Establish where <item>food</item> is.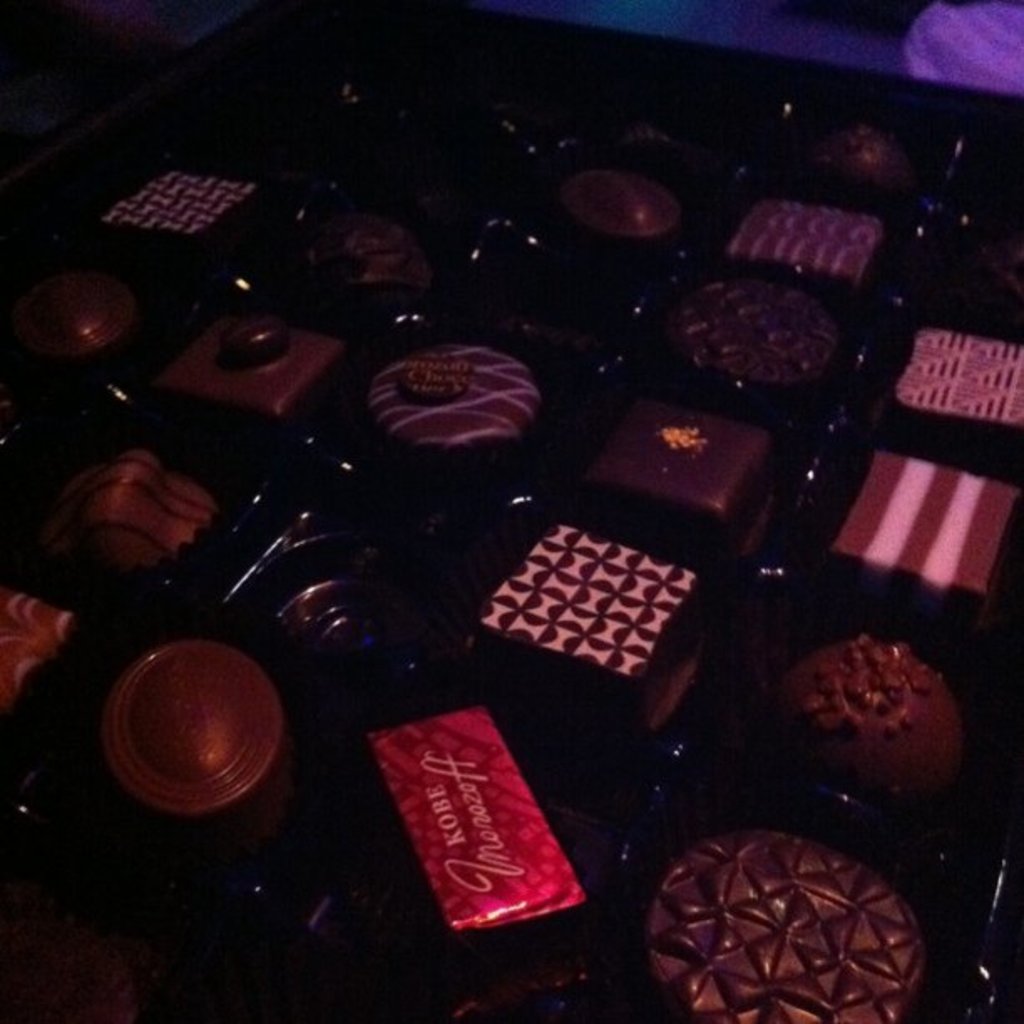
Established at 100 169 254 246.
